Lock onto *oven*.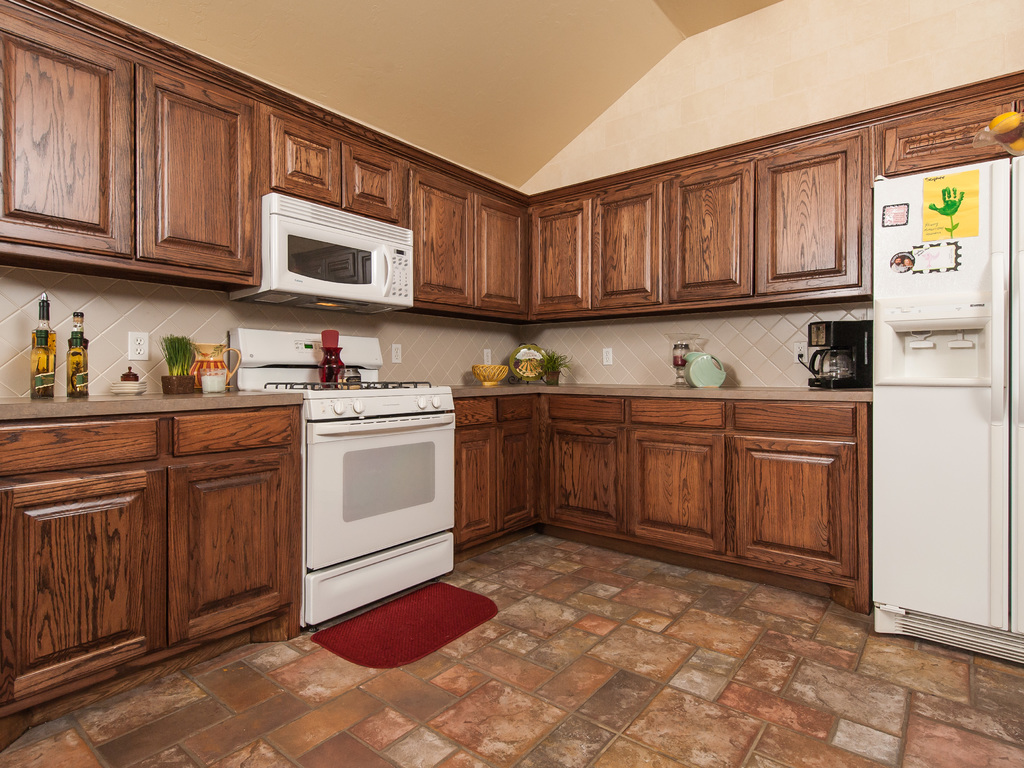
Locked: x1=306 y1=415 x2=463 y2=632.
